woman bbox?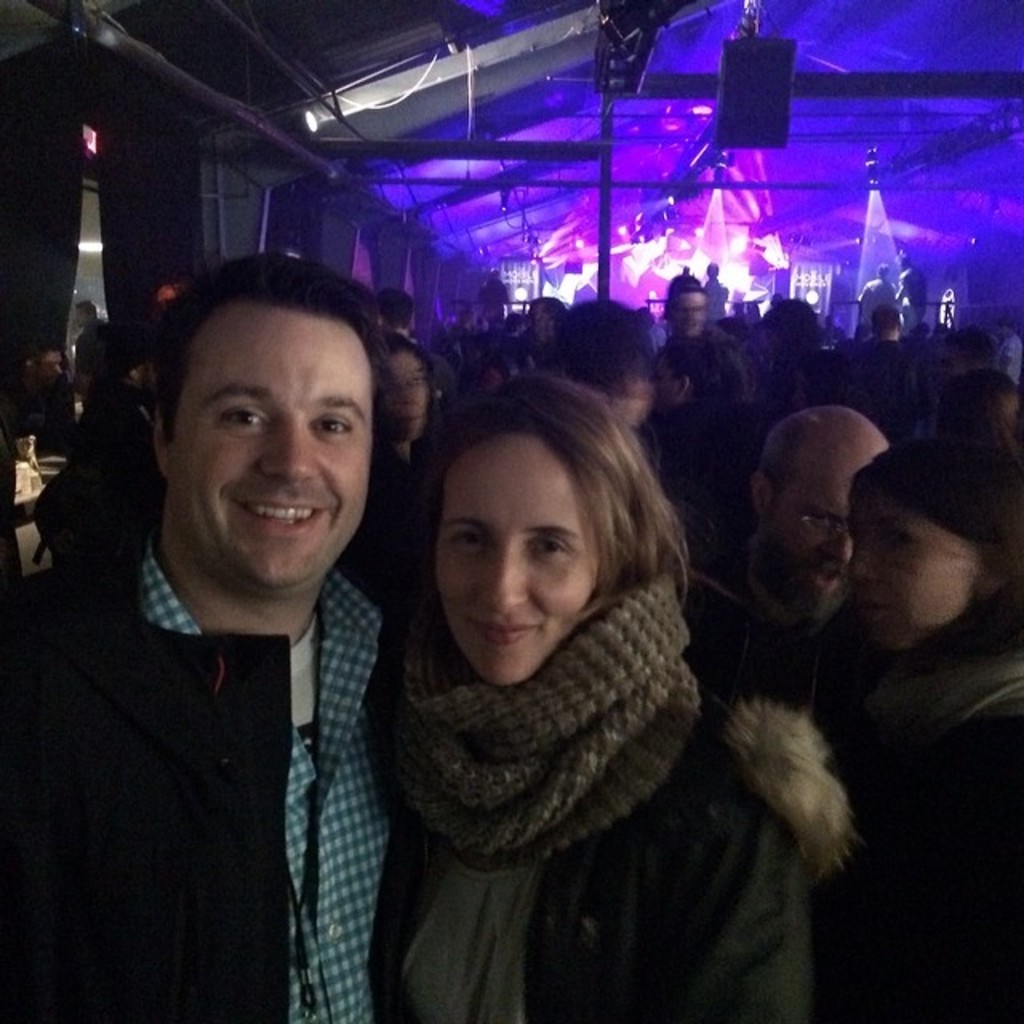
<box>840,440,1022,1022</box>
